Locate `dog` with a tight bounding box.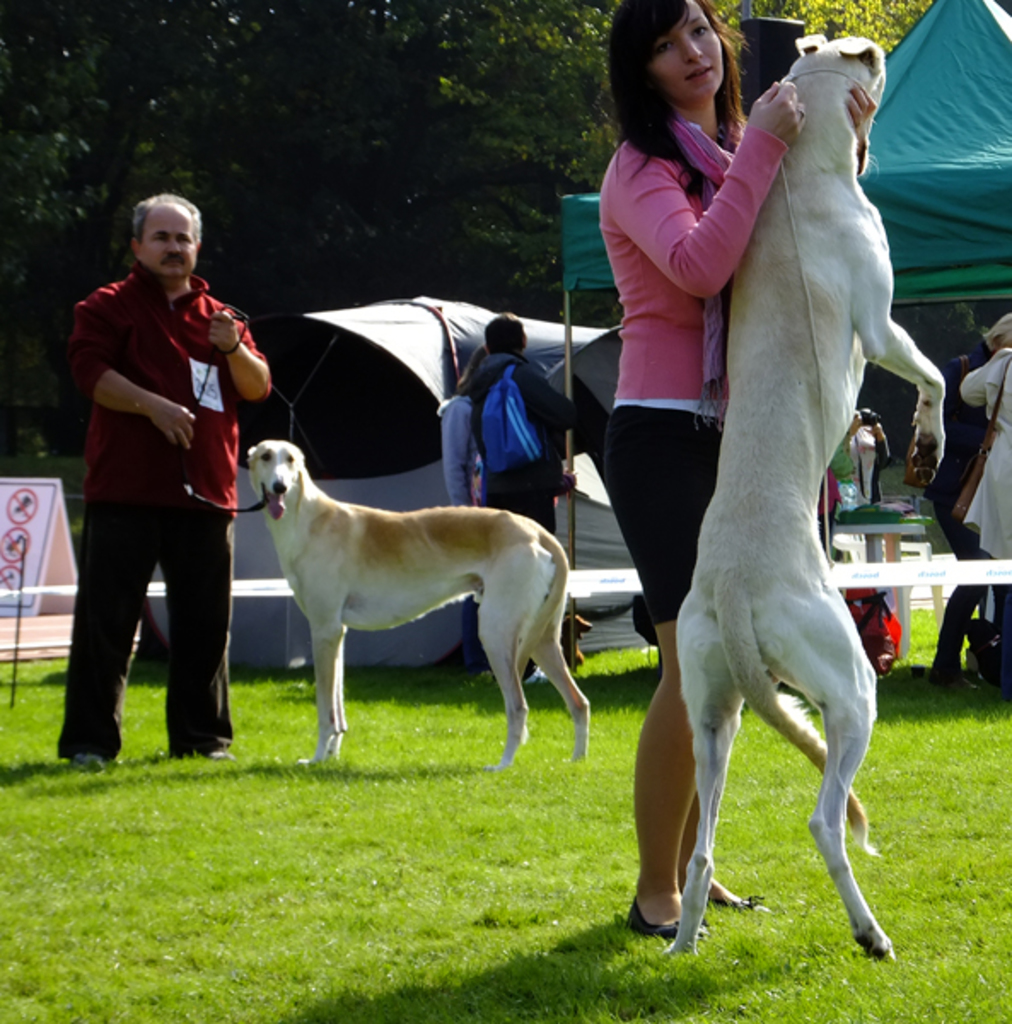
671, 26, 945, 959.
